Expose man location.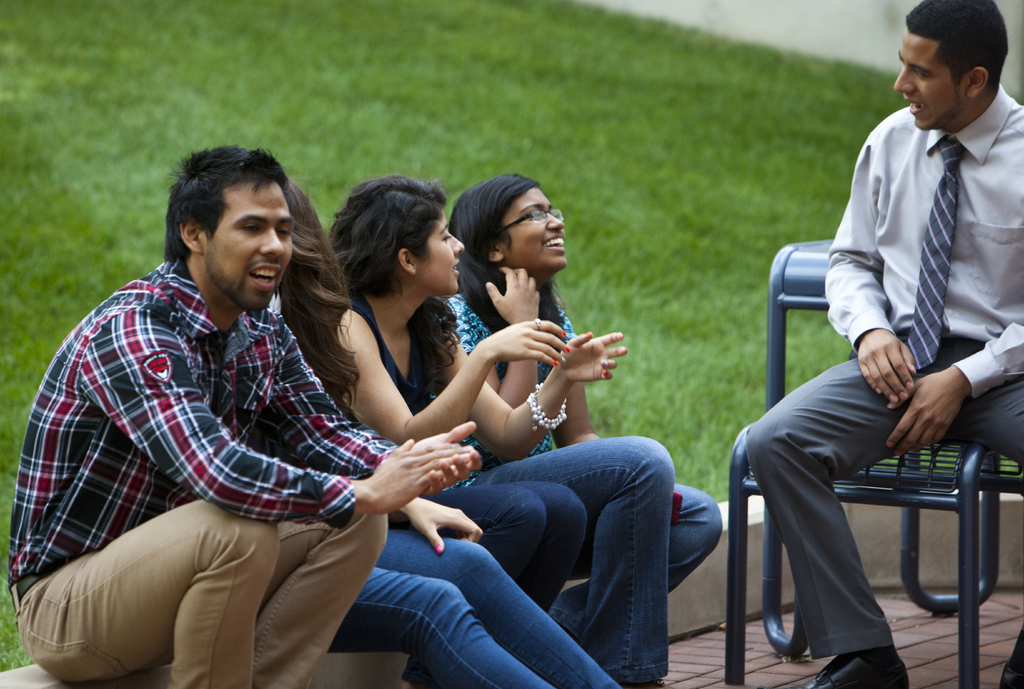
Exposed at l=769, t=0, r=1021, b=640.
